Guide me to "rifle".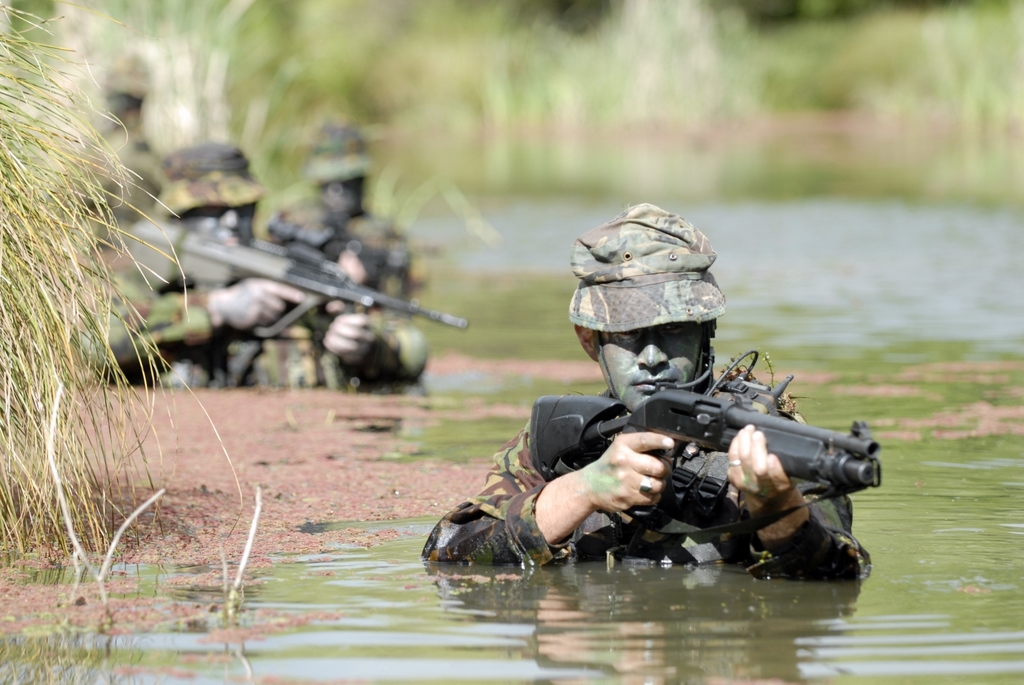
Guidance: region(524, 358, 892, 564).
